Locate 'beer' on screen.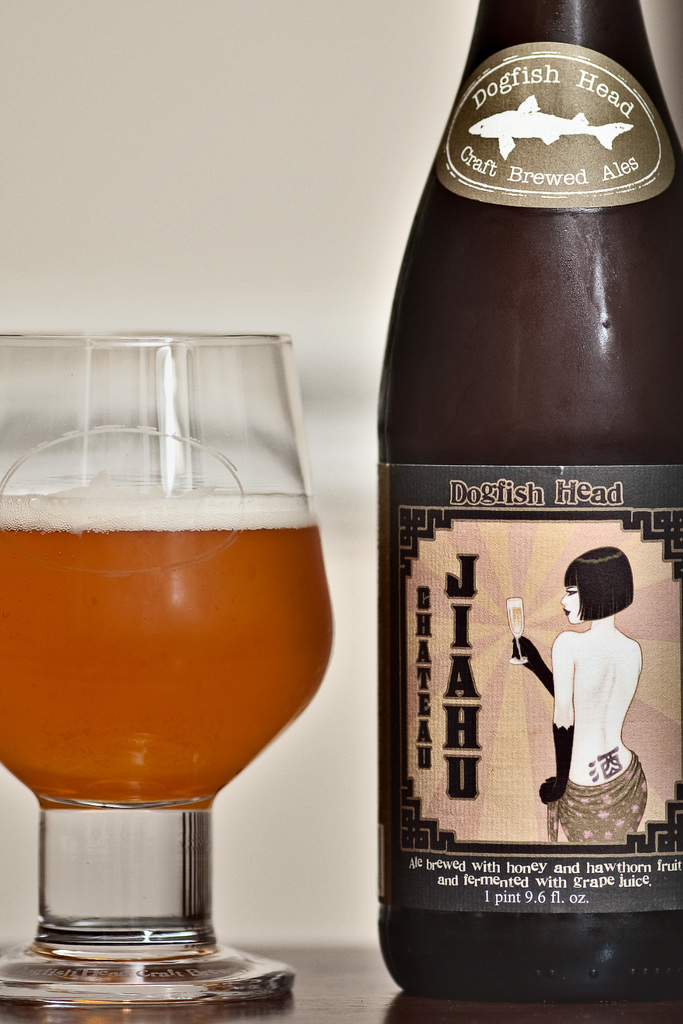
On screen at locate(368, 0, 682, 1023).
